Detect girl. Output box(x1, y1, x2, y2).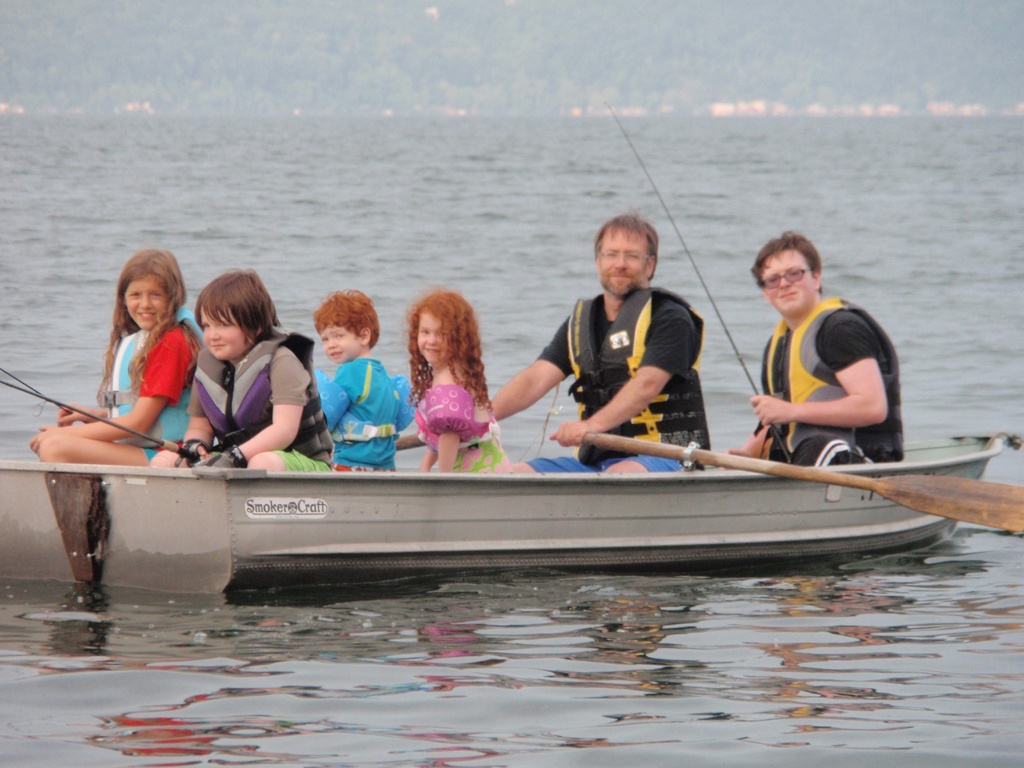
box(29, 242, 204, 467).
